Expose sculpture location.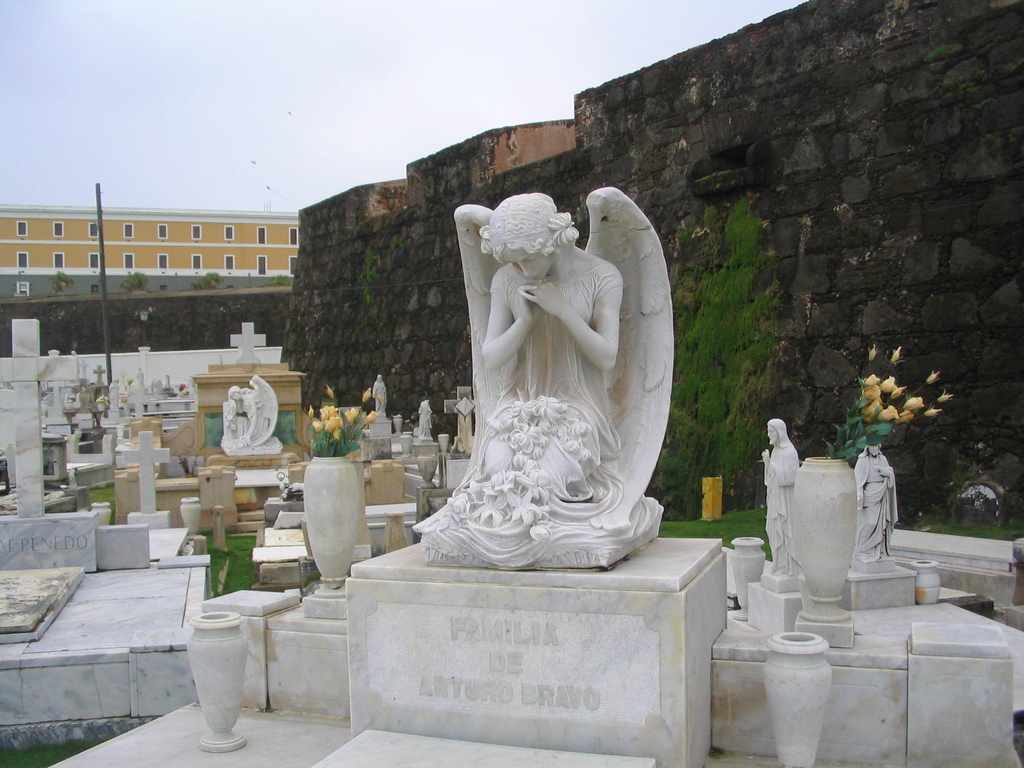
Exposed at <box>64,393,83,414</box>.
